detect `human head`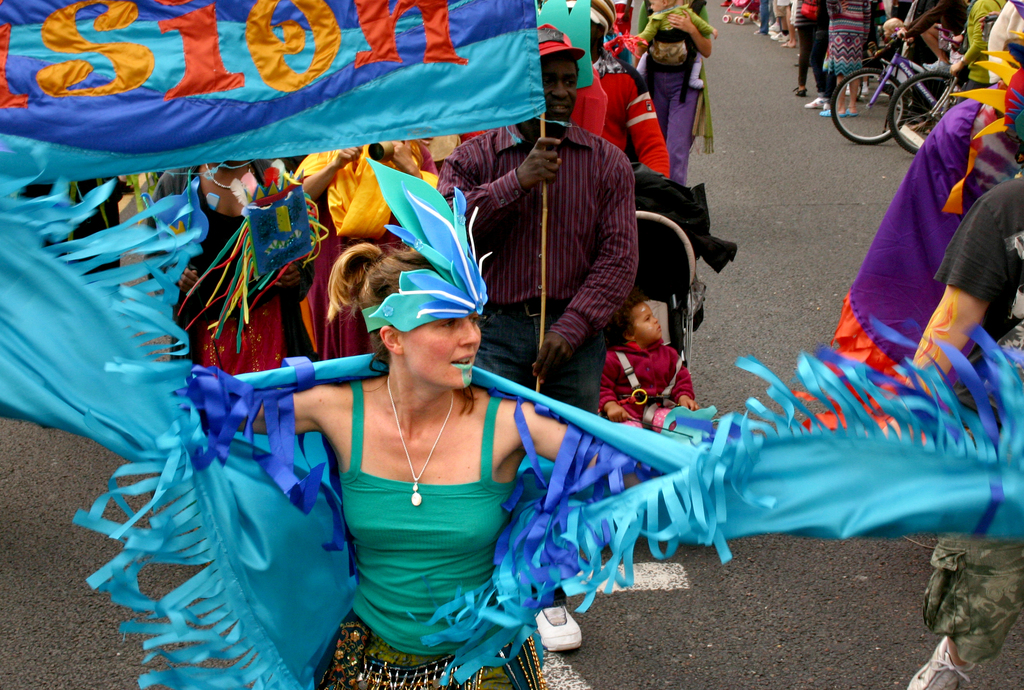
(left=882, top=16, right=903, bottom=38)
